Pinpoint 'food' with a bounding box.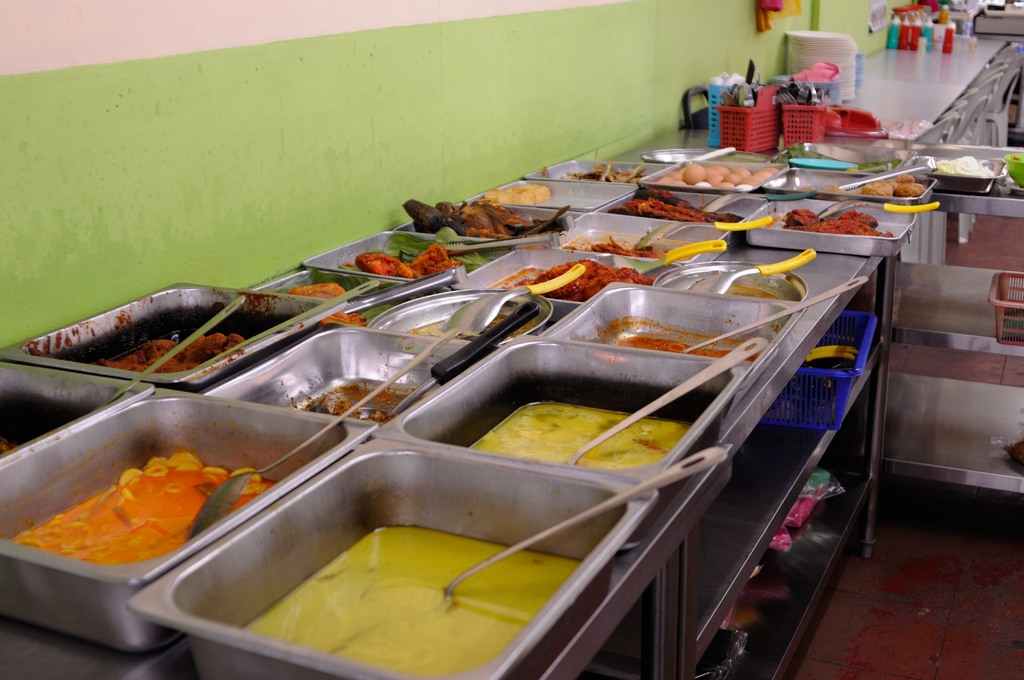
[left=518, top=255, right=656, bottom=303].
